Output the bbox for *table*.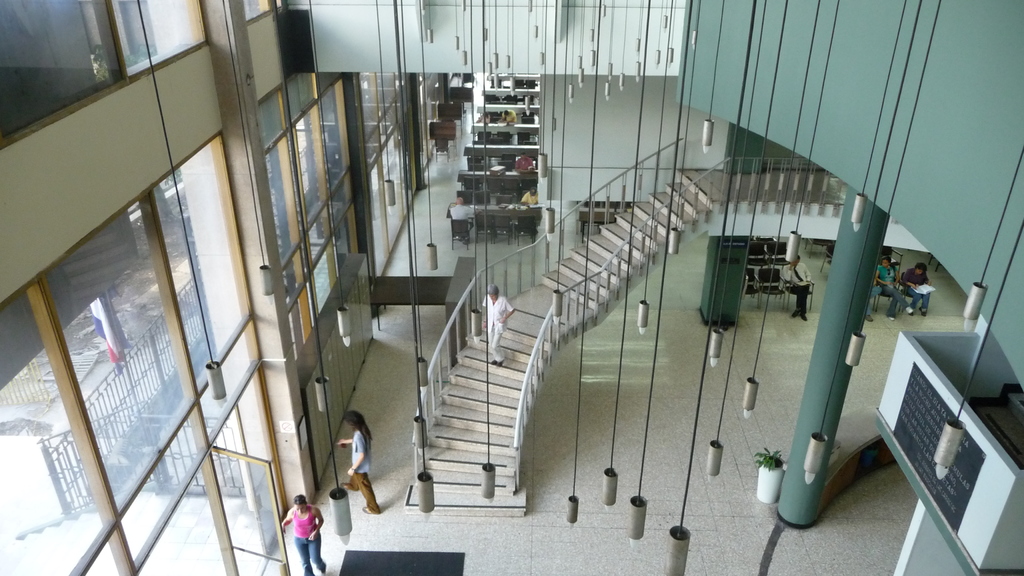
(461, 140, 538, 164).
